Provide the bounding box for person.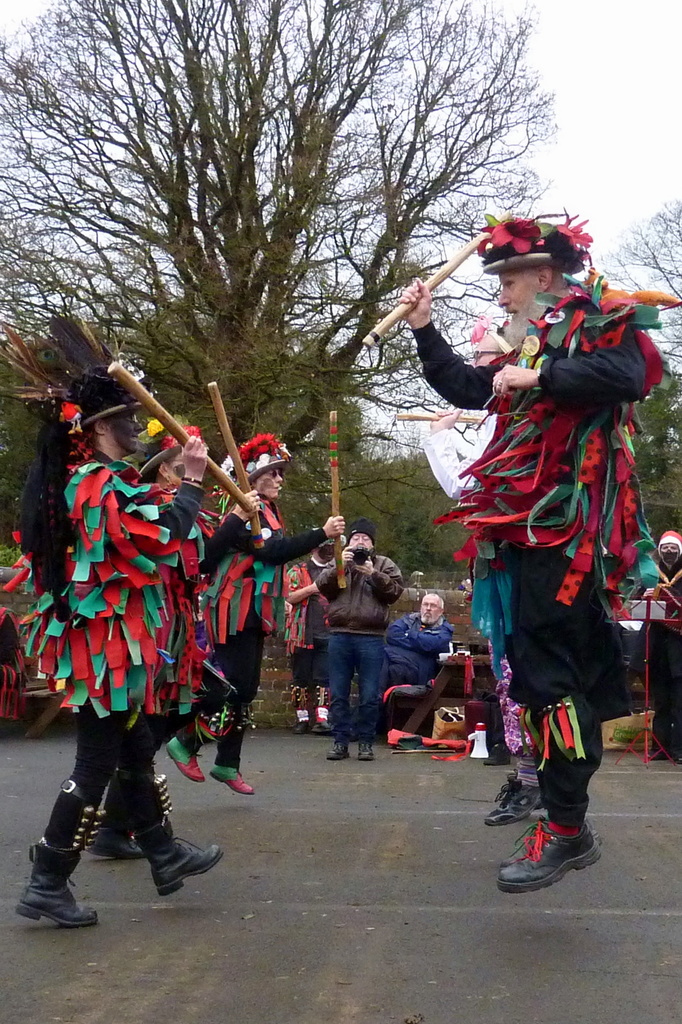
crop(6, 593, 34, 717).
